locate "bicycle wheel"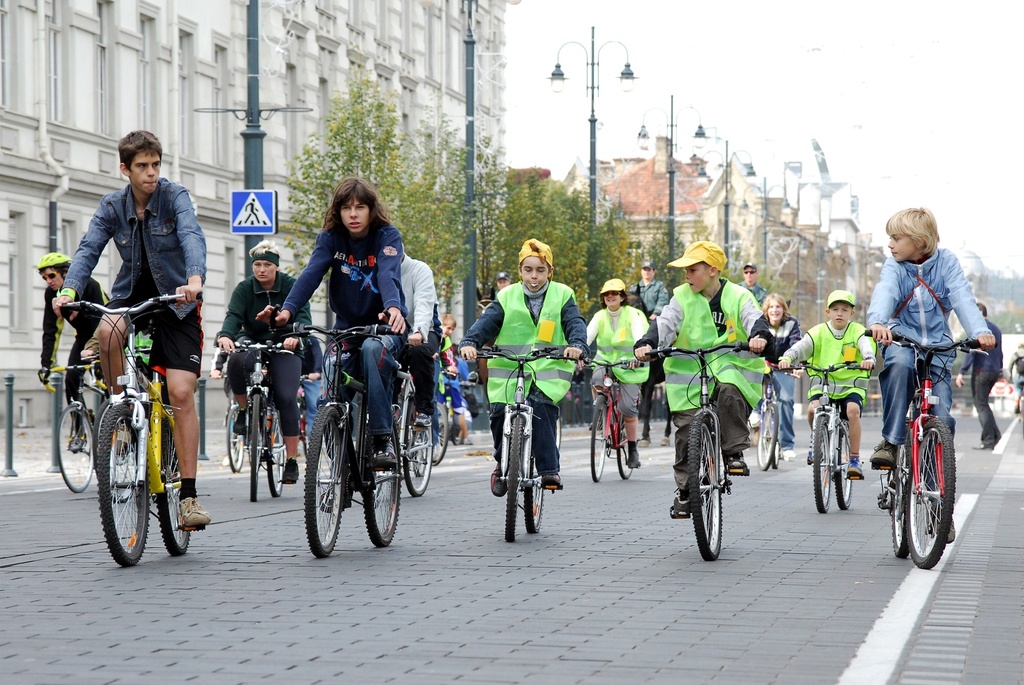
524,443,541,534
